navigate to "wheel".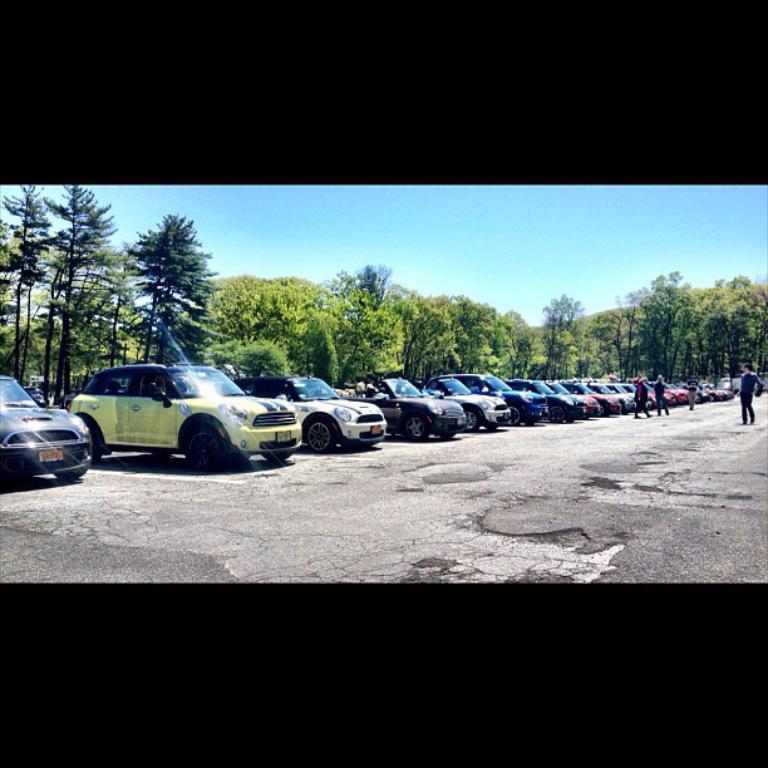
Navigation target: (546,407,563,423).
